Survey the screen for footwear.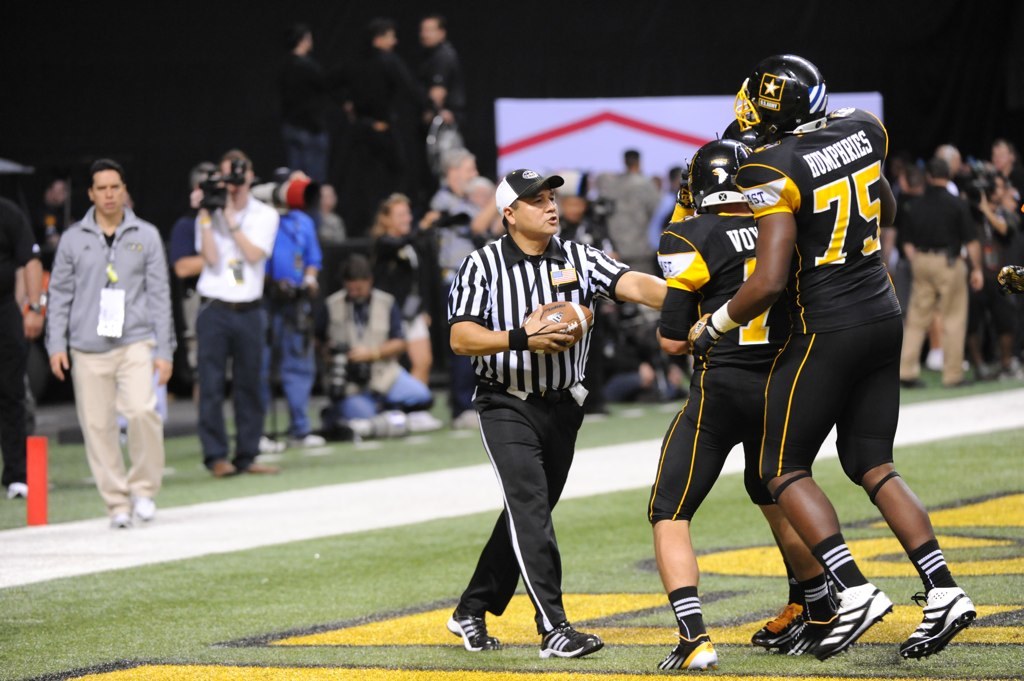
Survey found: BBox(245, 460, 275, 472).
